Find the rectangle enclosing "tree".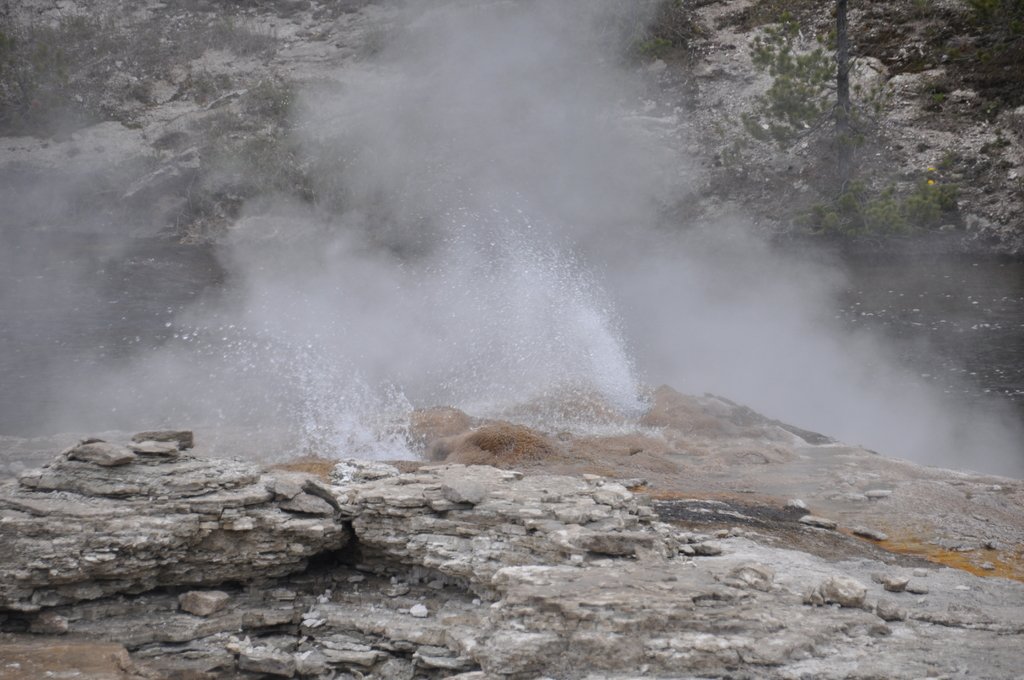
bbox=(786, 171, 961, 245).
